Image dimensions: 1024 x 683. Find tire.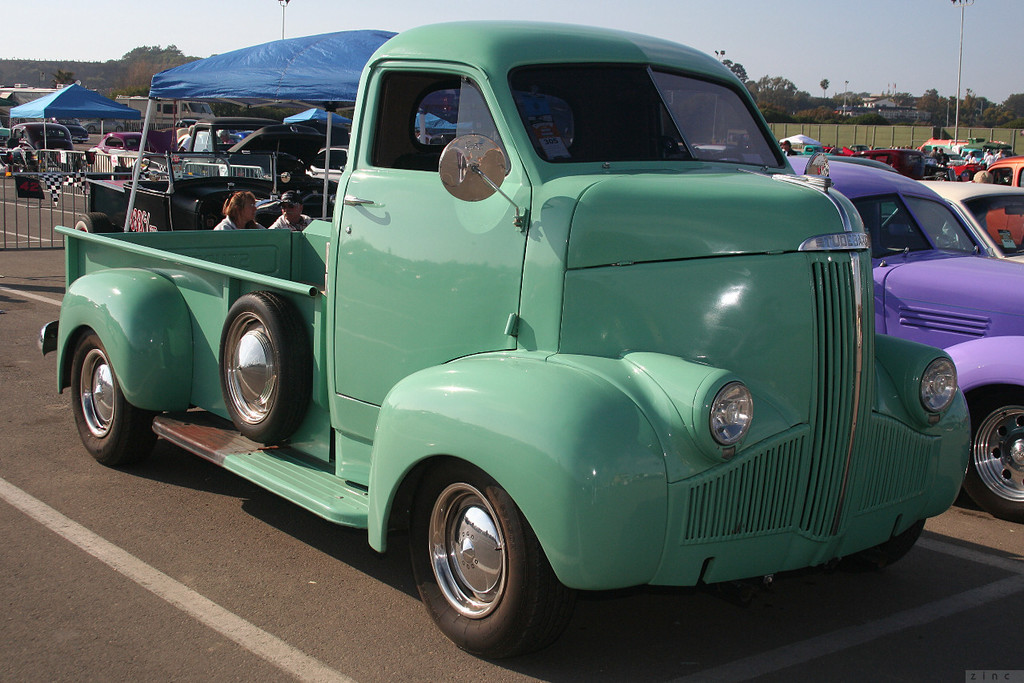
l=402, t=457, r=573, b=659.
